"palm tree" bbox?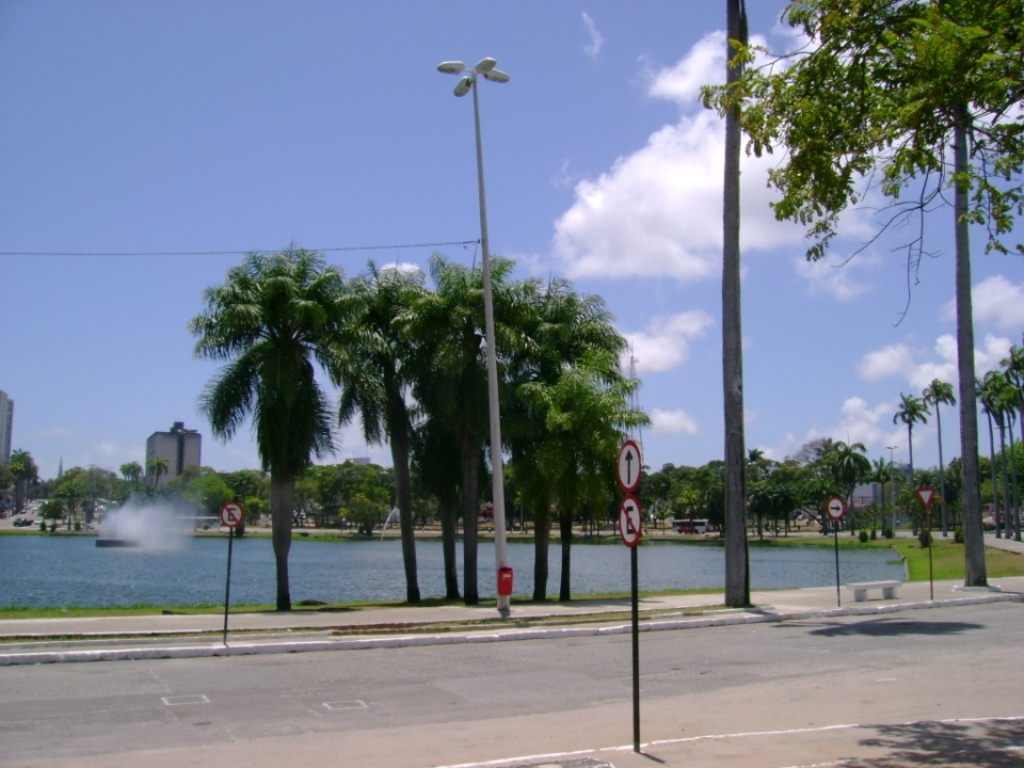
left=448, top=272, right=525, bottom=560
